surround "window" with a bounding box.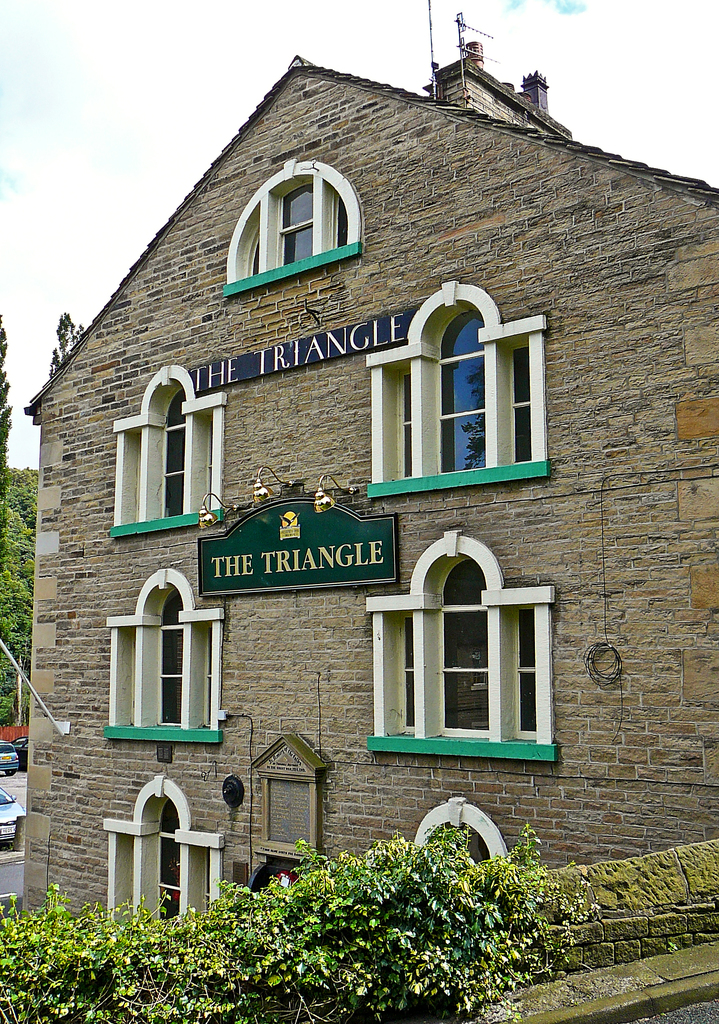
bbox(378, 542, 529, 752).
